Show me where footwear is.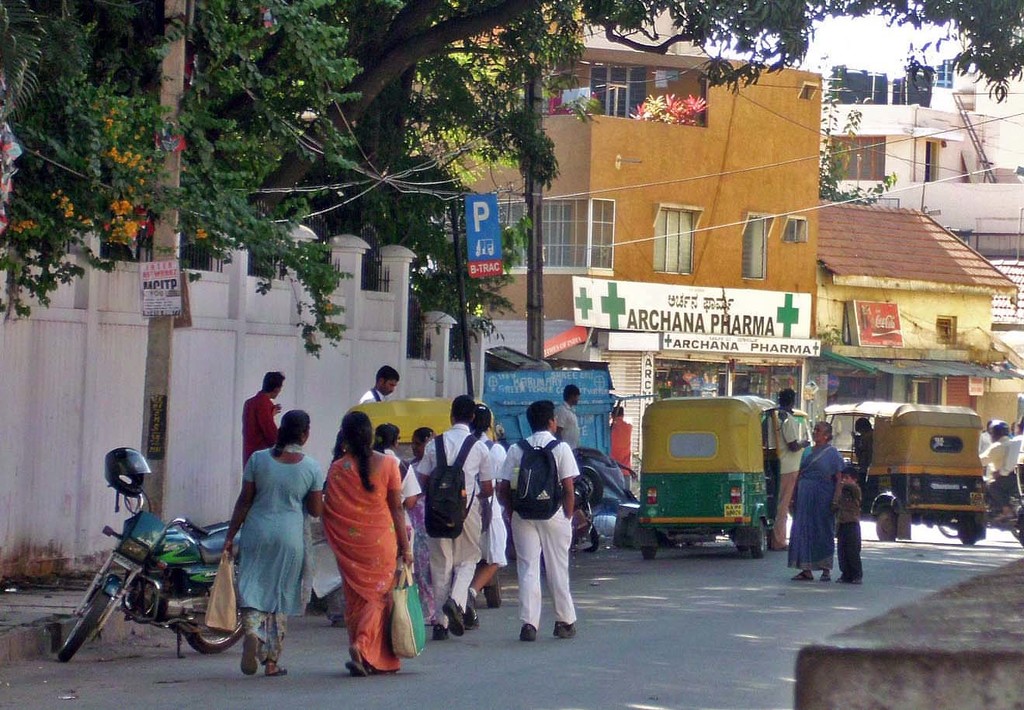
footwear is at {"x1": 238, "y1": 632, "x2": 258, "y2": 679}.
